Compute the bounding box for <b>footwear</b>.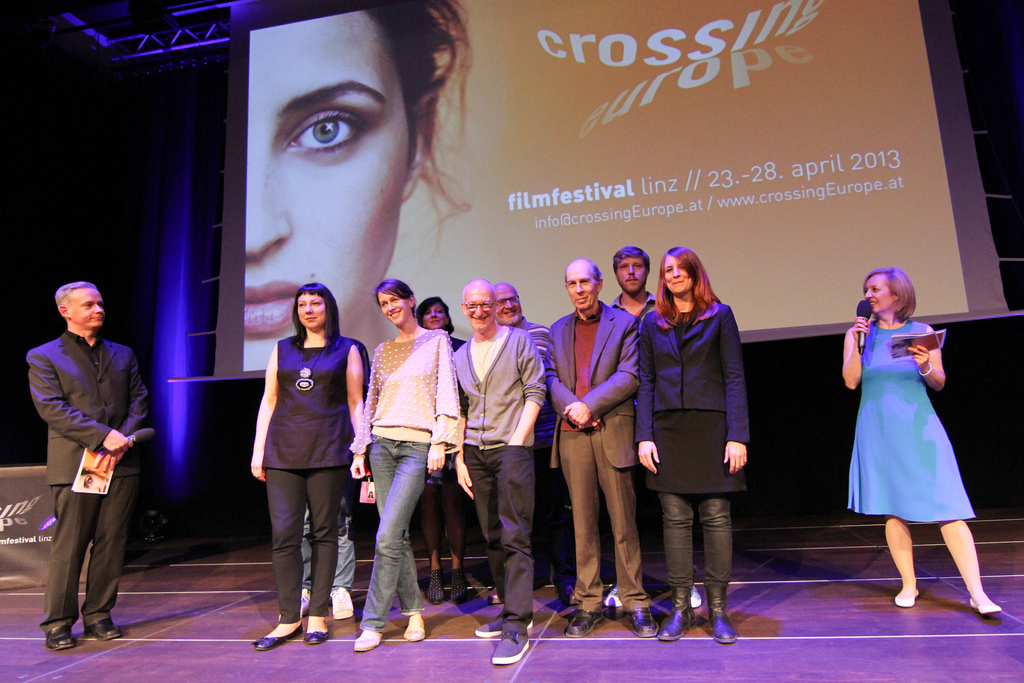
606,583,619,607.
